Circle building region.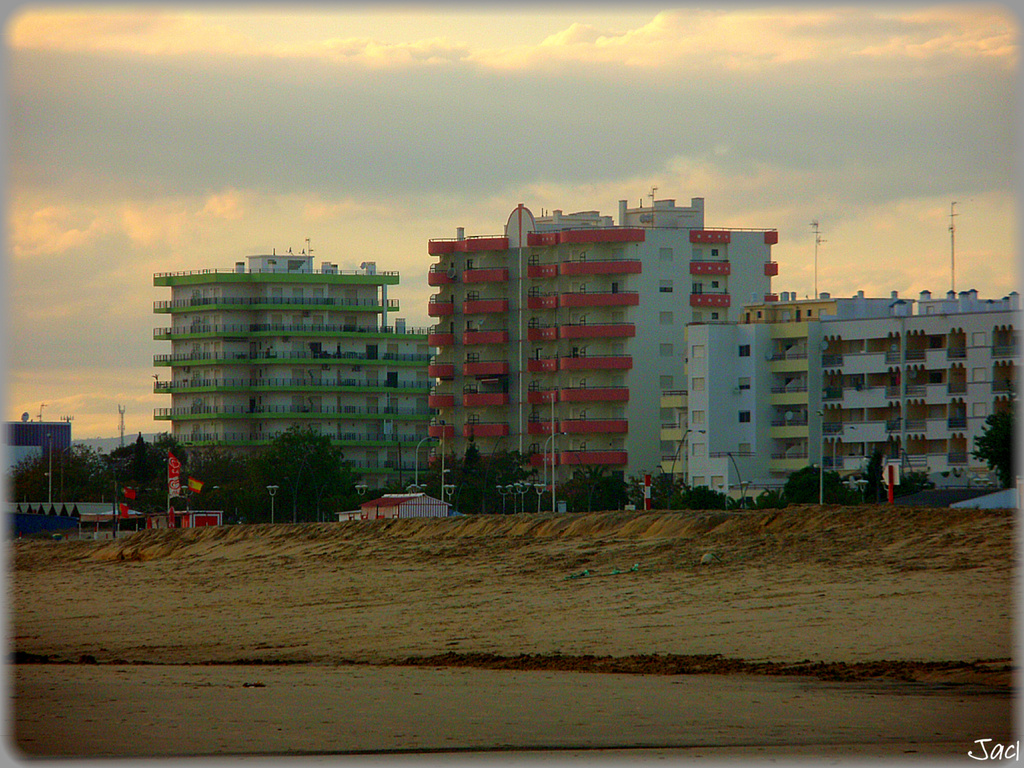
Region: (148, 243, 435, 493).
